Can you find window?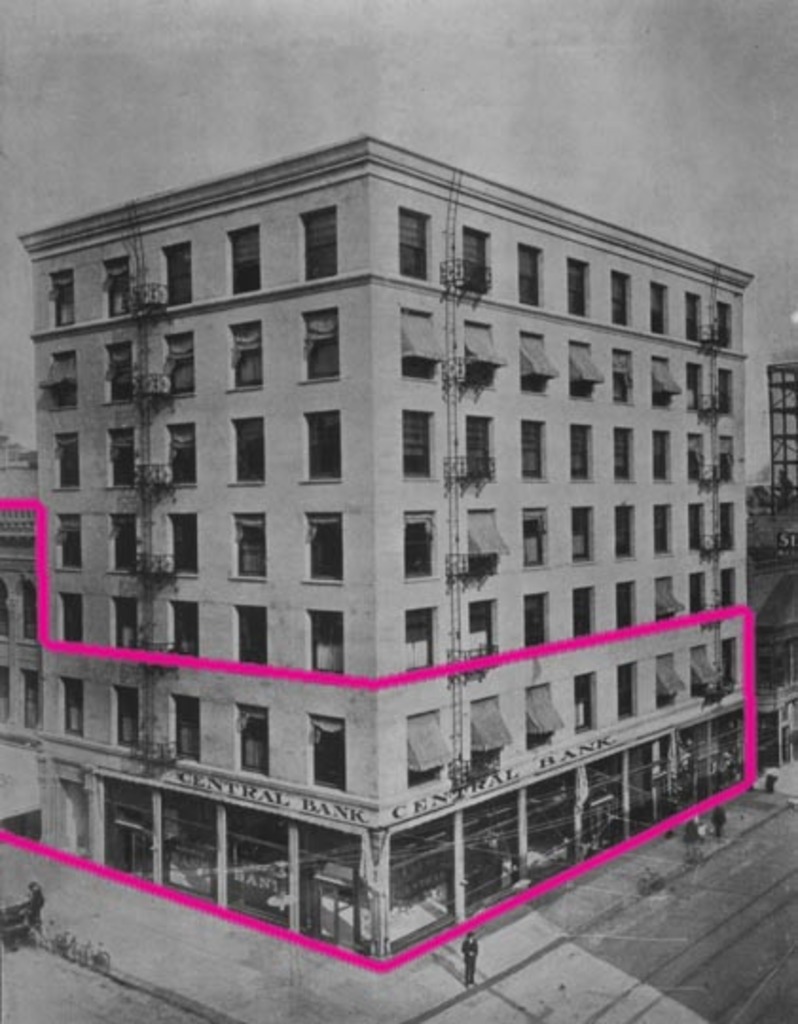
Yes, bounding box: <region>652, 429, 673, 482</region>.
